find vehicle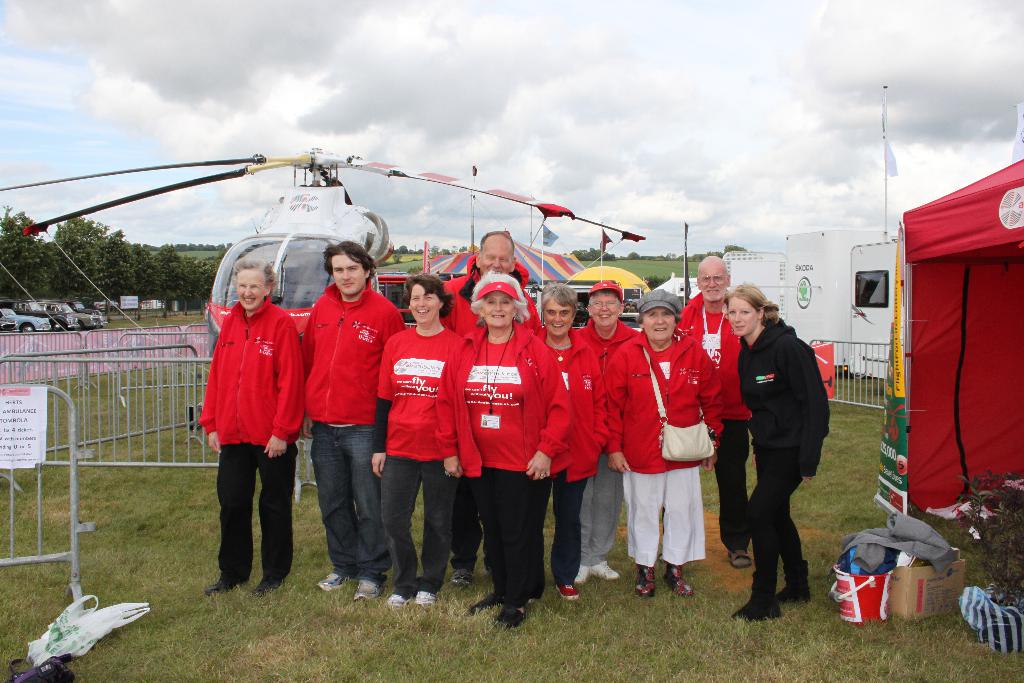
left=0, top=138, right=644, bottom=356
